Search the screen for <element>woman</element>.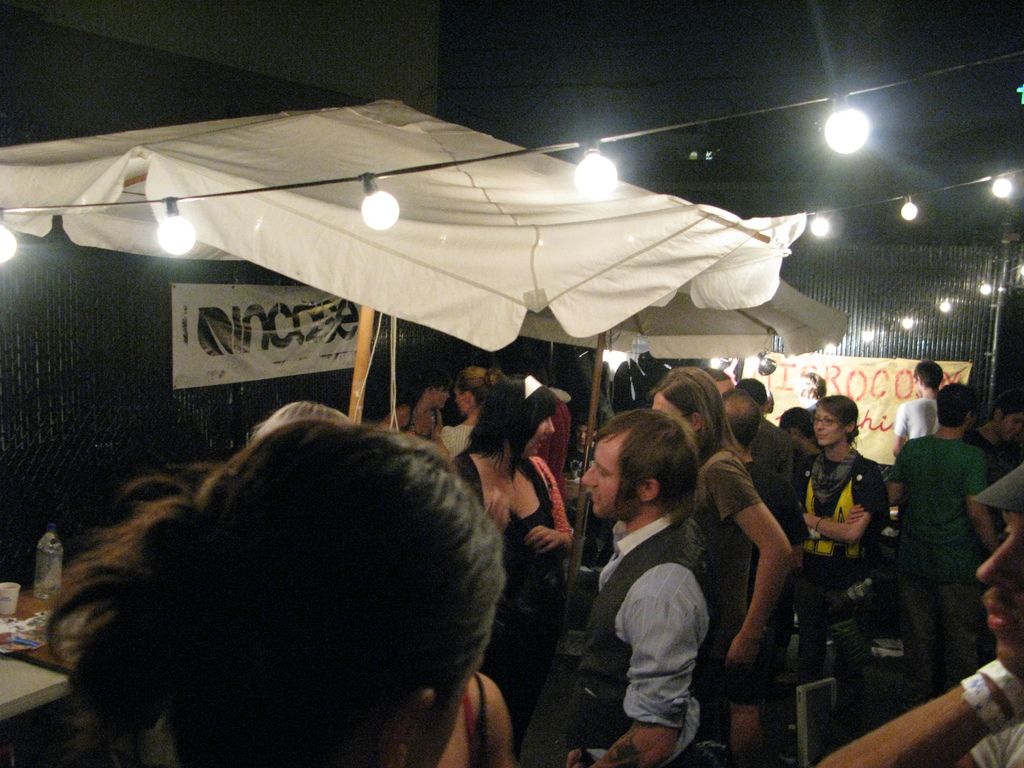
Found at bbox=[794, 391, 892, 744].
